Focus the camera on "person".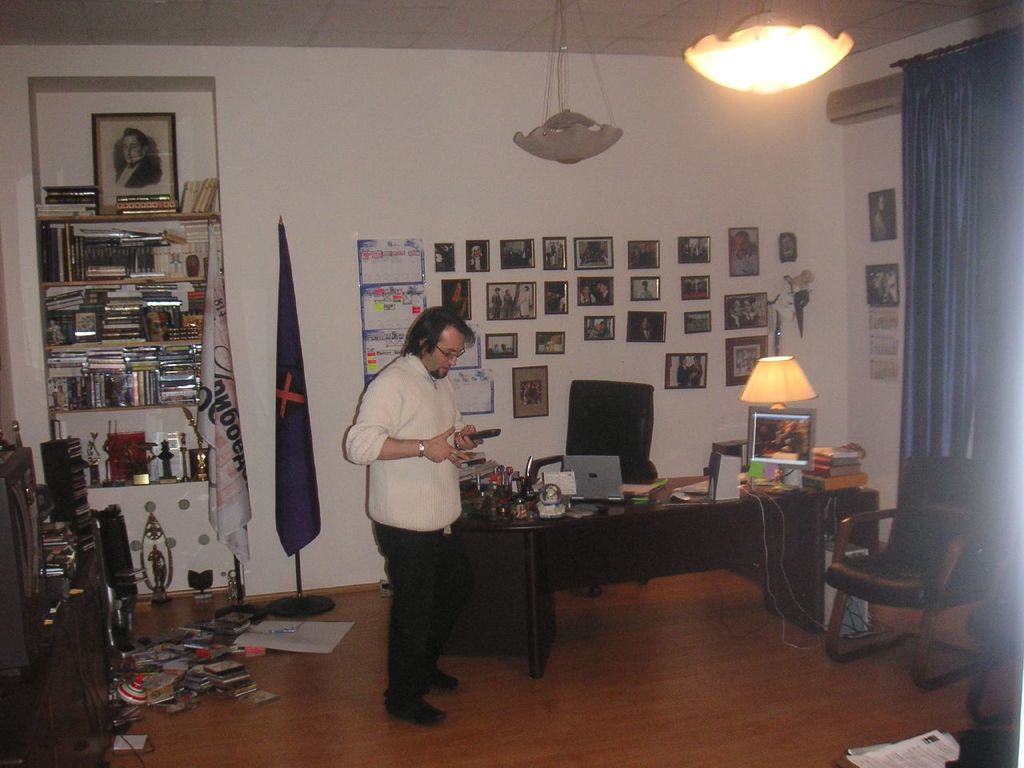
Focus region: bbox=(638, 242, 659, 266).
